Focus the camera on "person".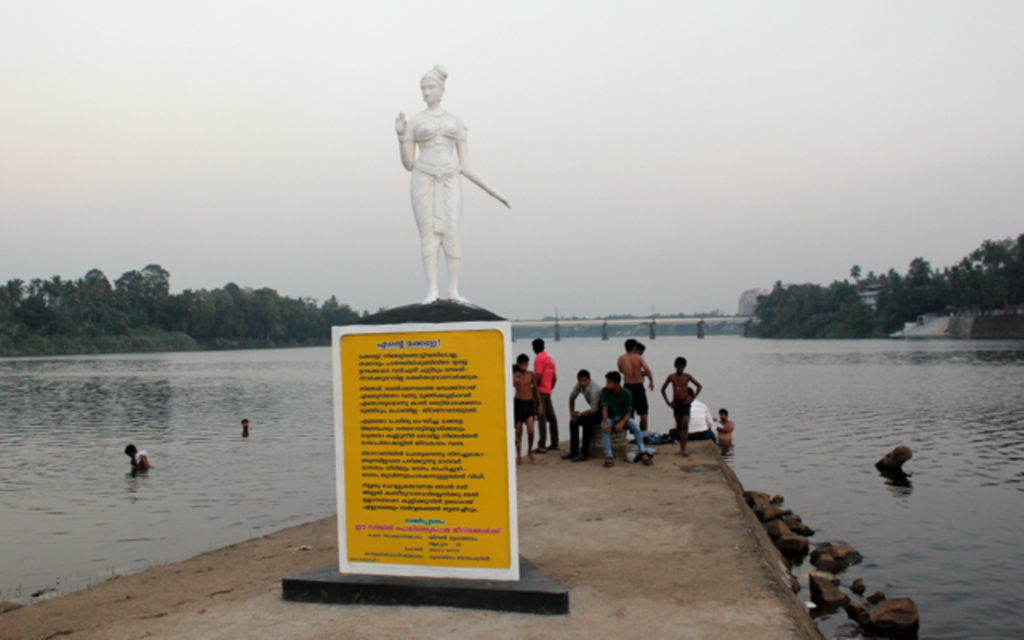
Focus region: <box>512,350,533,459</box>.
